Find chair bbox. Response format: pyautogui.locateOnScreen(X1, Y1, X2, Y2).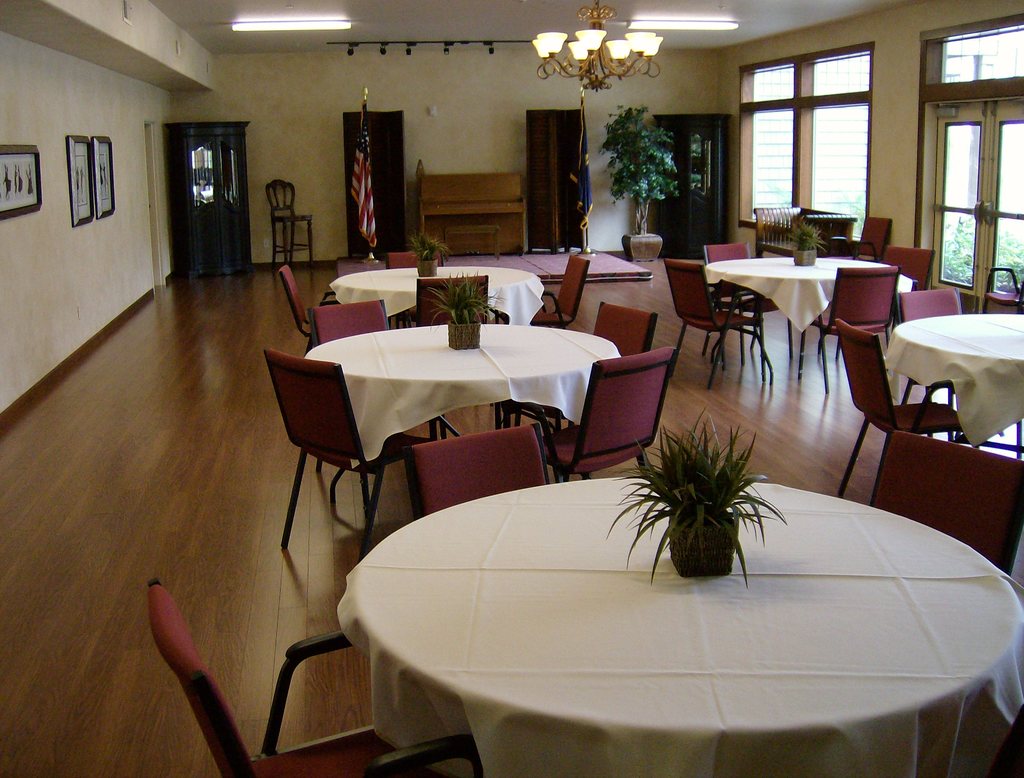
pyautogui.locateOnScreen(265, 179, 317, 273).
